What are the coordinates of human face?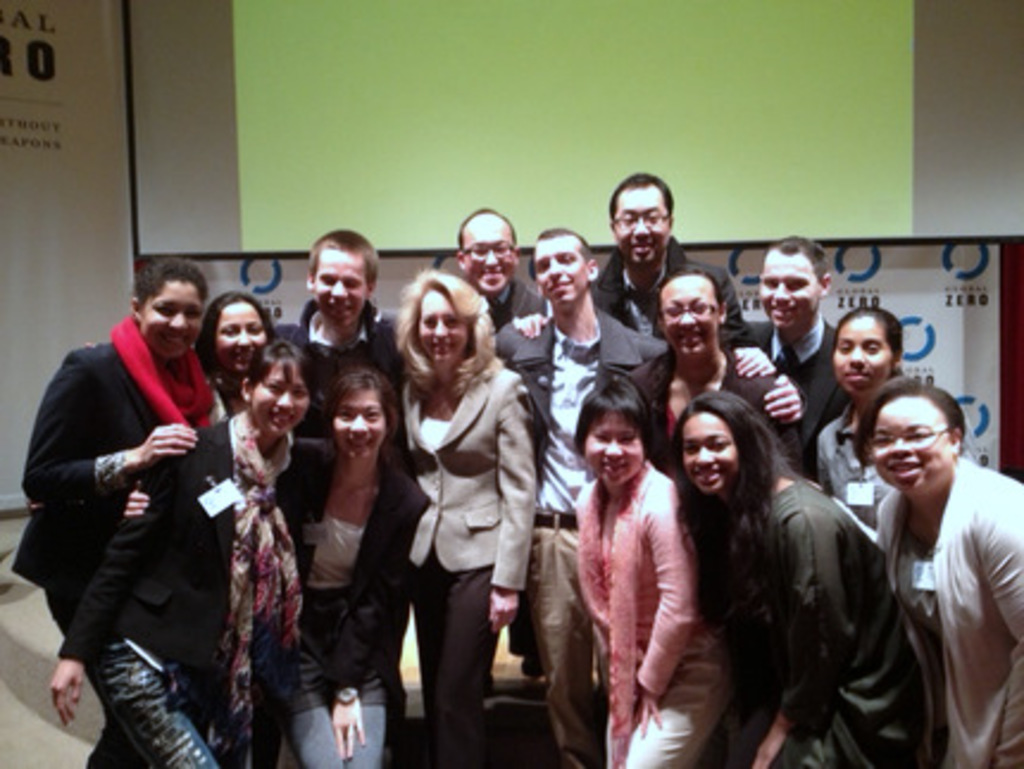
x1=683 y1=412 x2=738 y2=490.
